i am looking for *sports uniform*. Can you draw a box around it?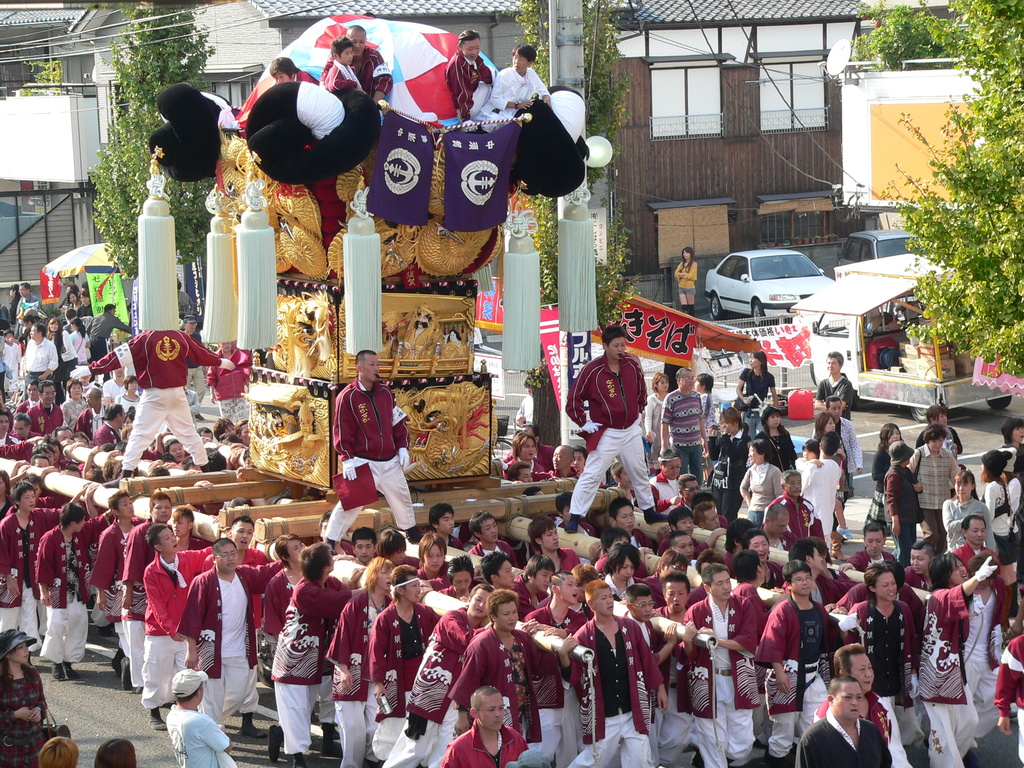
Sure, the bounding box is [446, 51, 496, 126].
